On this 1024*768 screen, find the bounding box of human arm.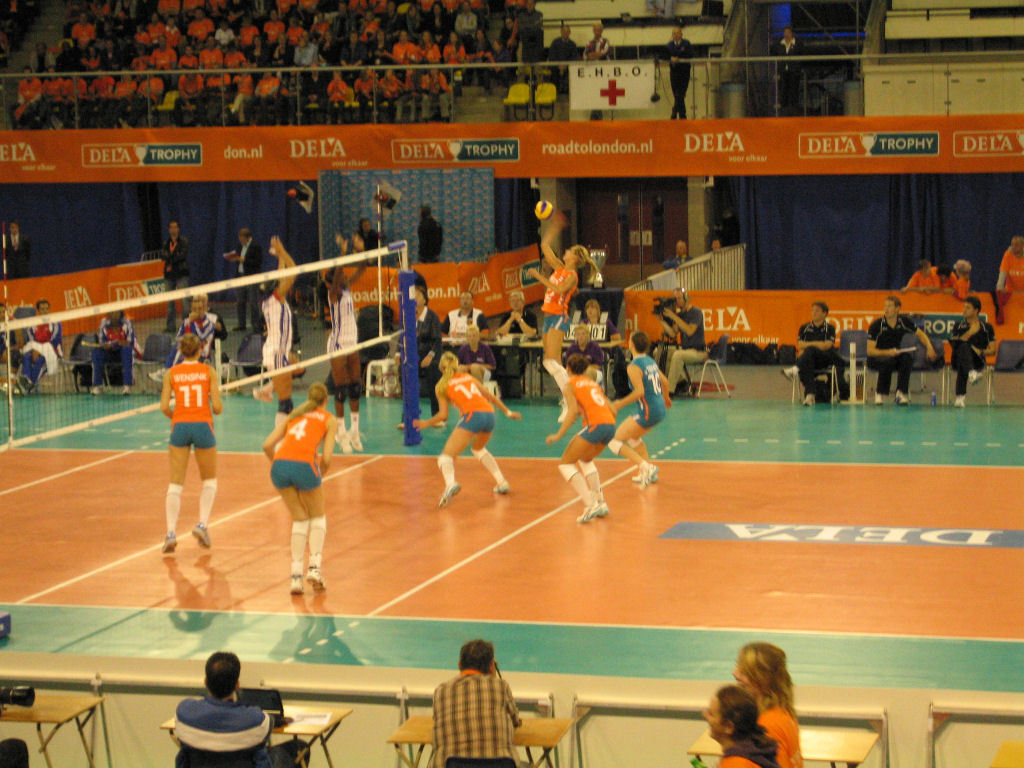
Bounding box: <box>116,314,139,351</box>.
